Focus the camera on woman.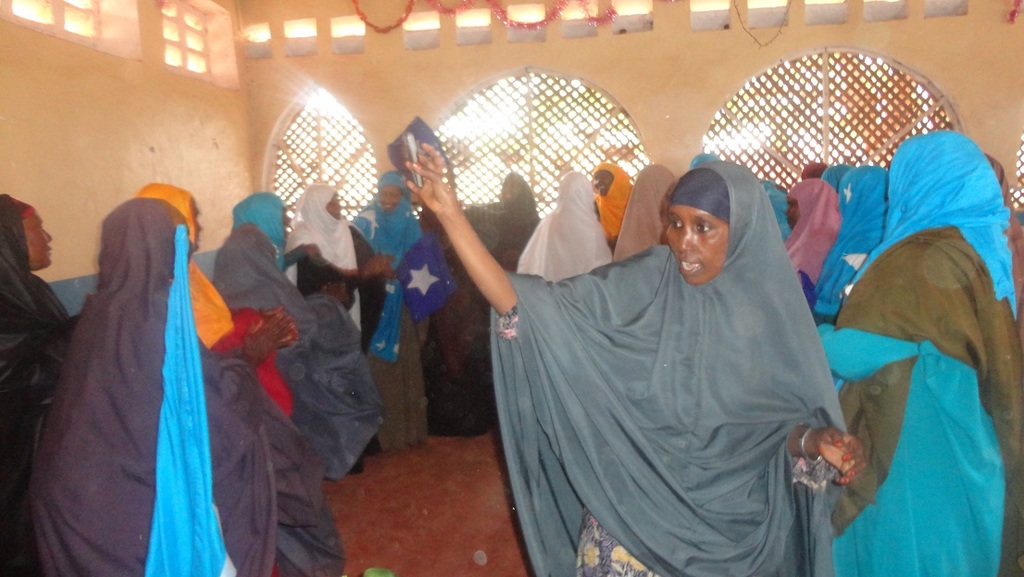
Focus region: [521, 158, 616, 270].
